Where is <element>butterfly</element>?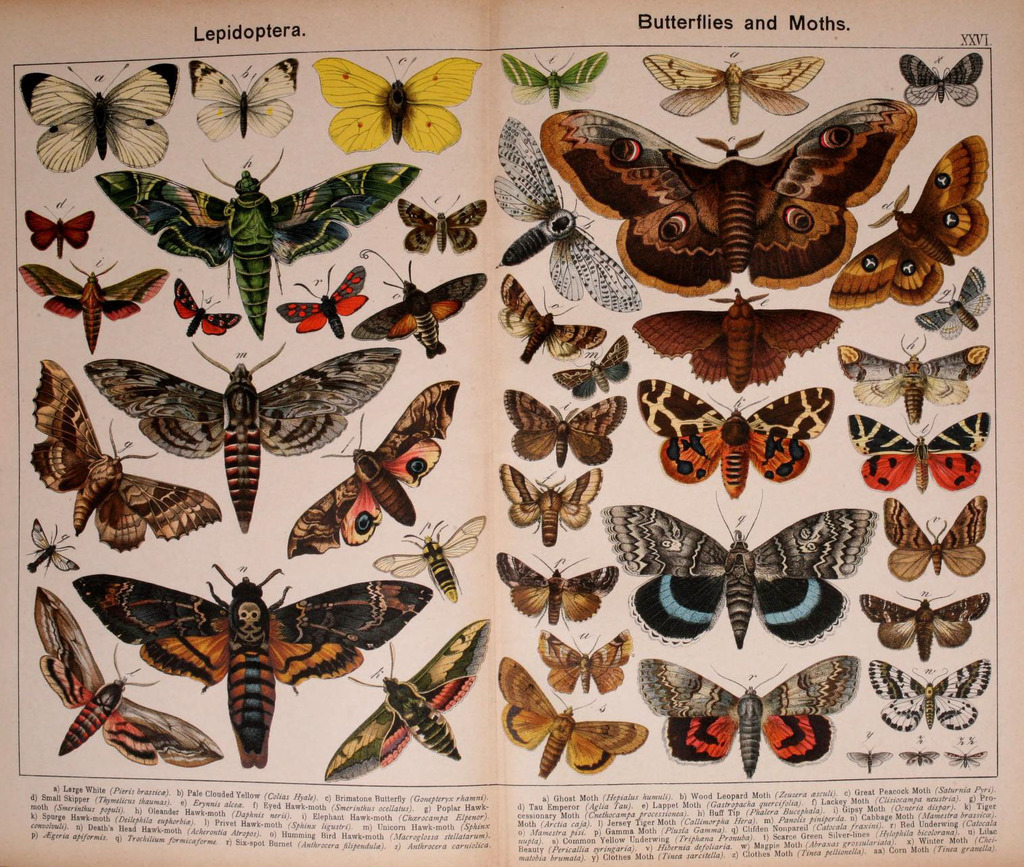
Rect(279, 266, 366, 334).
